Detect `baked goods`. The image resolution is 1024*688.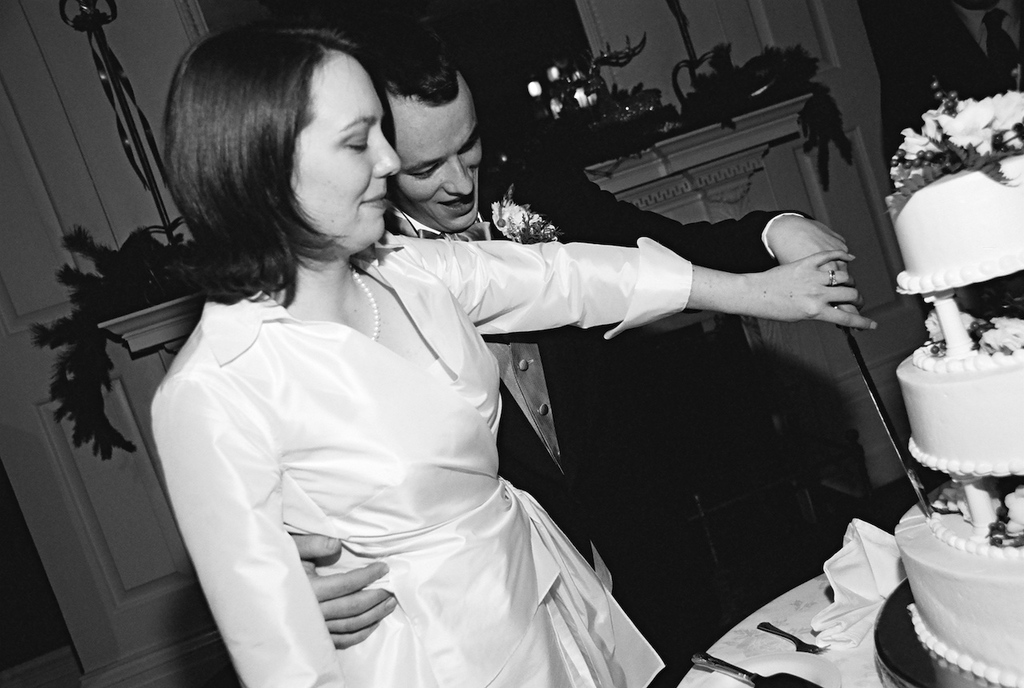
895:82:1023:293.
